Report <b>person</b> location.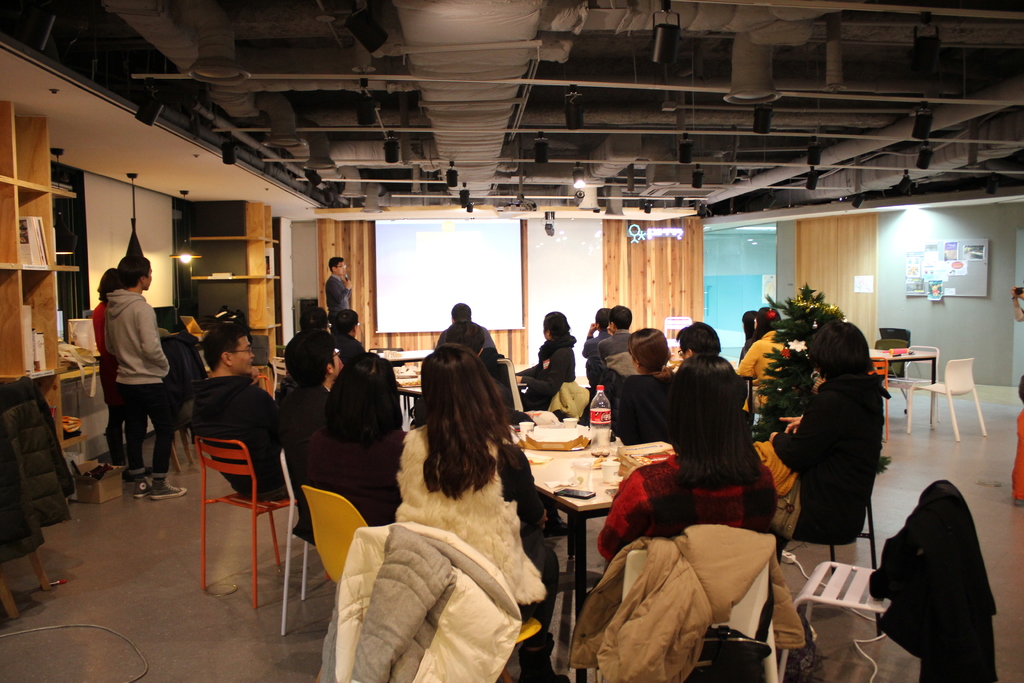
Report: select_region(753, 319, 879, 549).
